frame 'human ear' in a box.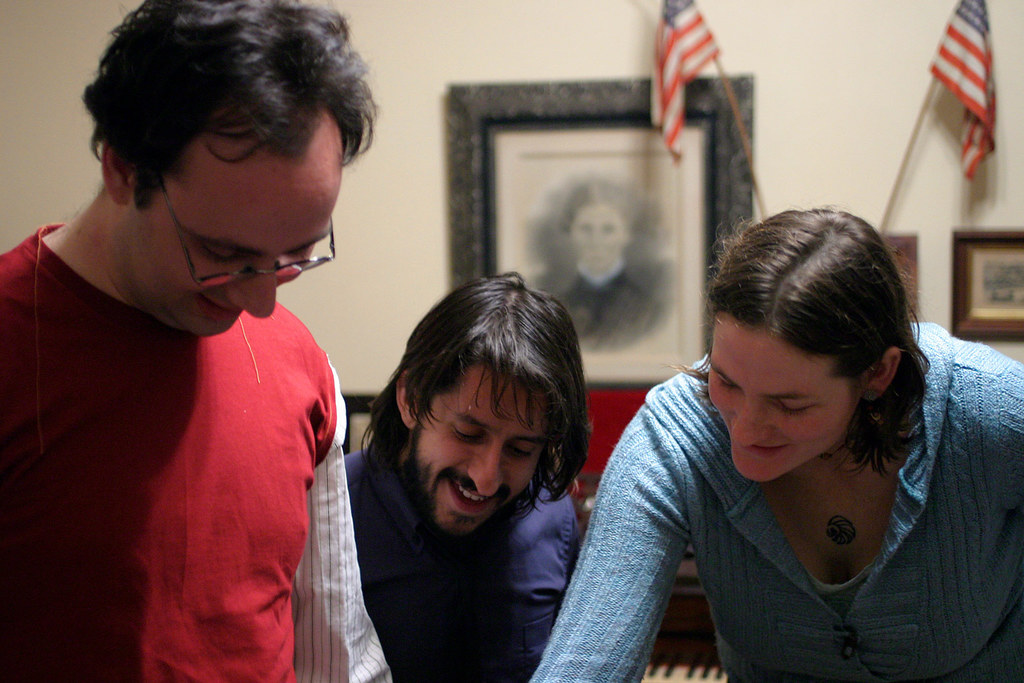
(x1=393, y1=366, x2=418, y2=430).
